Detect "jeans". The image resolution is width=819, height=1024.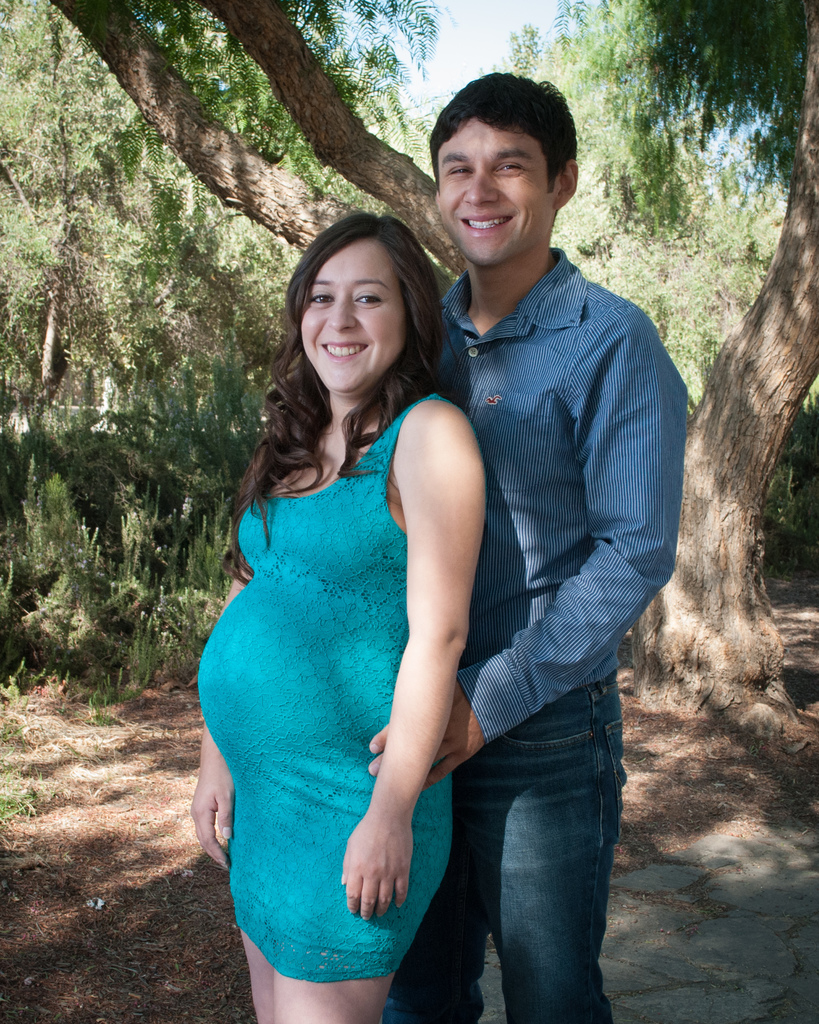
box(361, 654, 622, 1023).
